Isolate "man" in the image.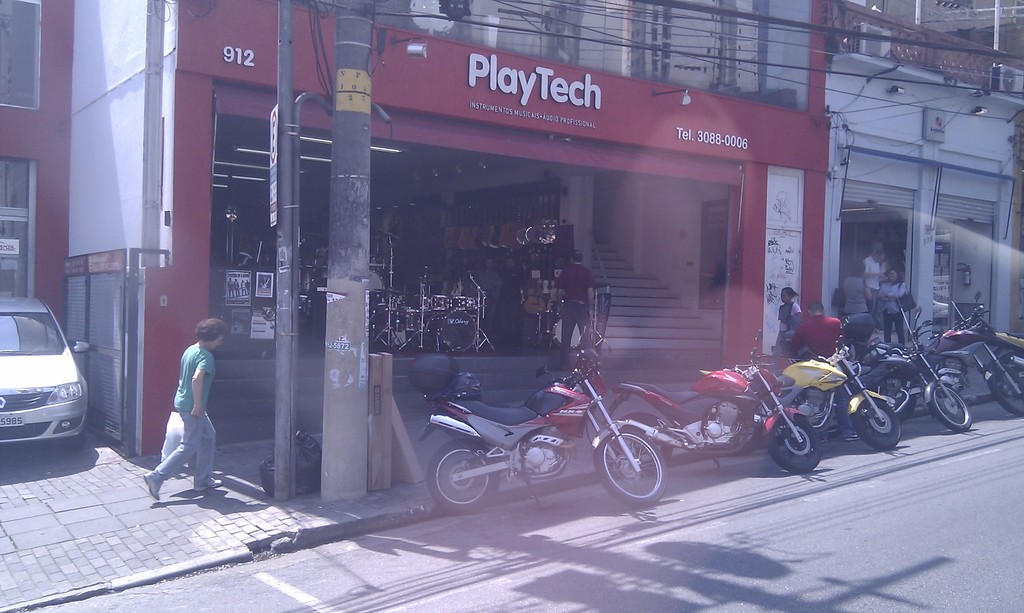
Isolated region: bbox=(555, 249, 594, 374).
